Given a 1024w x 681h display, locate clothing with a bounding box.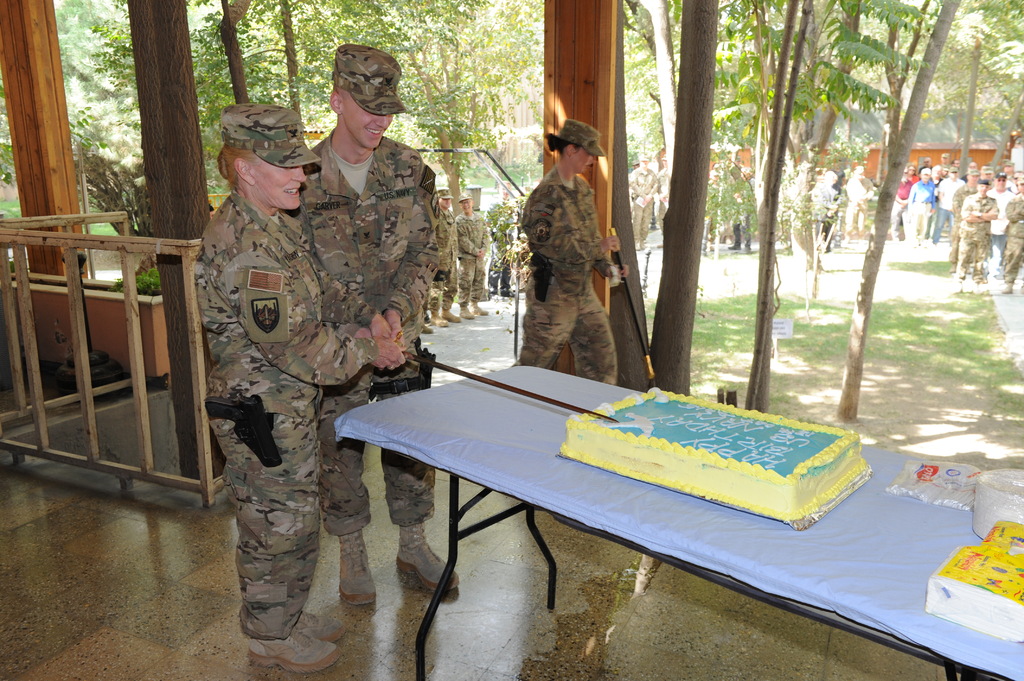
Located: x1=988, y1=188, x2=1014, y2=260.
